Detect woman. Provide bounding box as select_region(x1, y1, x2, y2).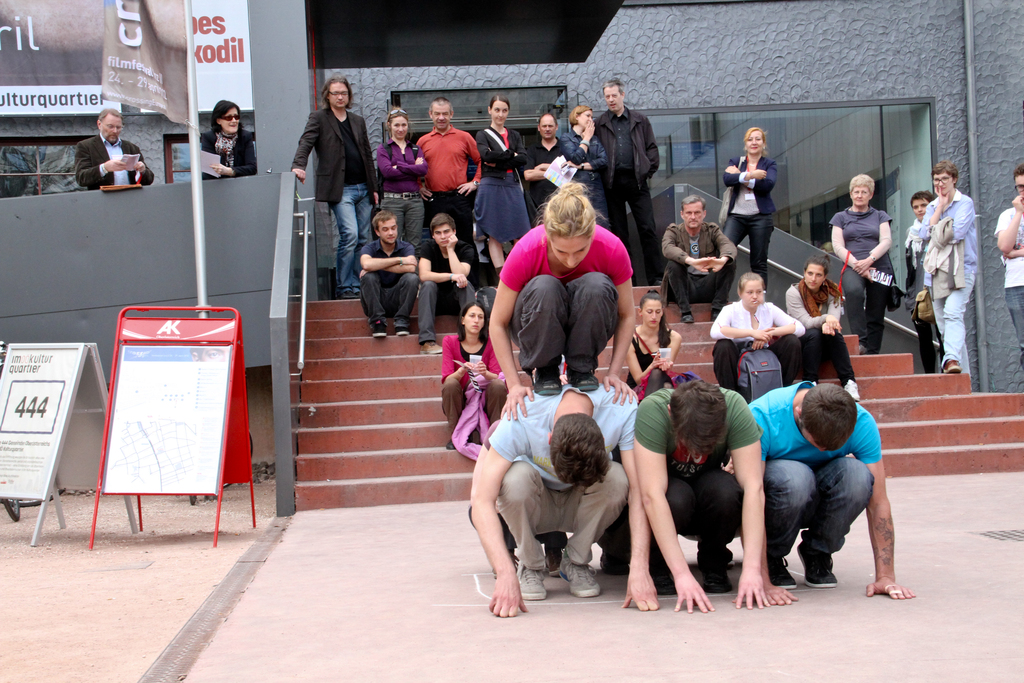
select_region(203, 94, 255, 176).
